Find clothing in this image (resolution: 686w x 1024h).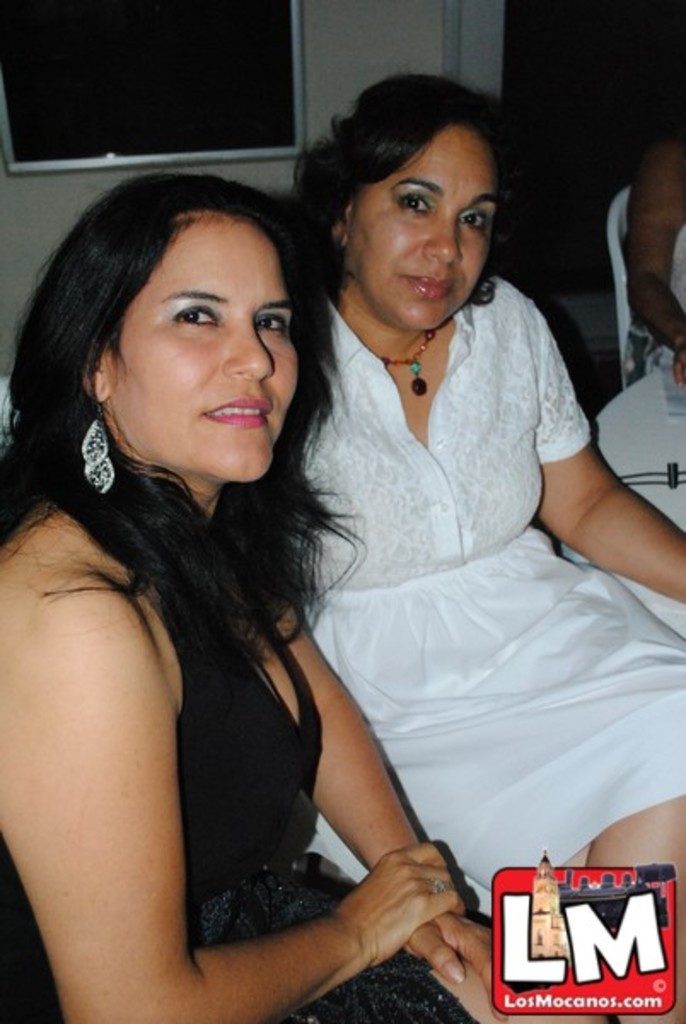
[265, 207, 637, 930].
